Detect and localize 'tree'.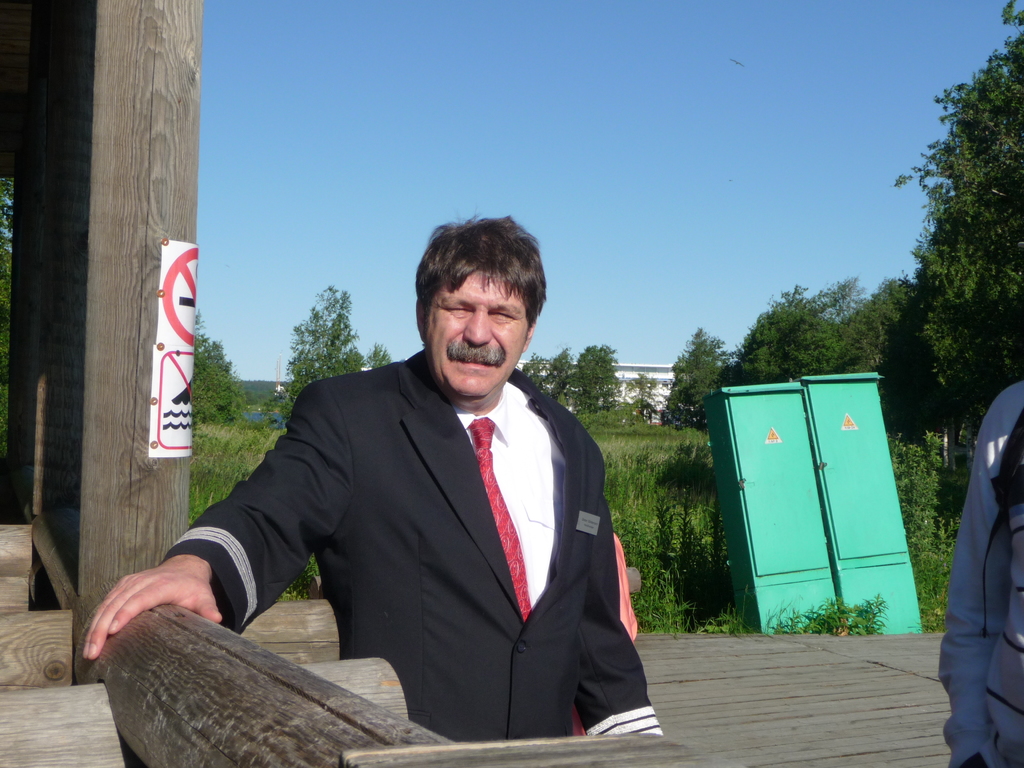
Localized at pyautogui.locateOnScreen(564, 342, 622, 422).
